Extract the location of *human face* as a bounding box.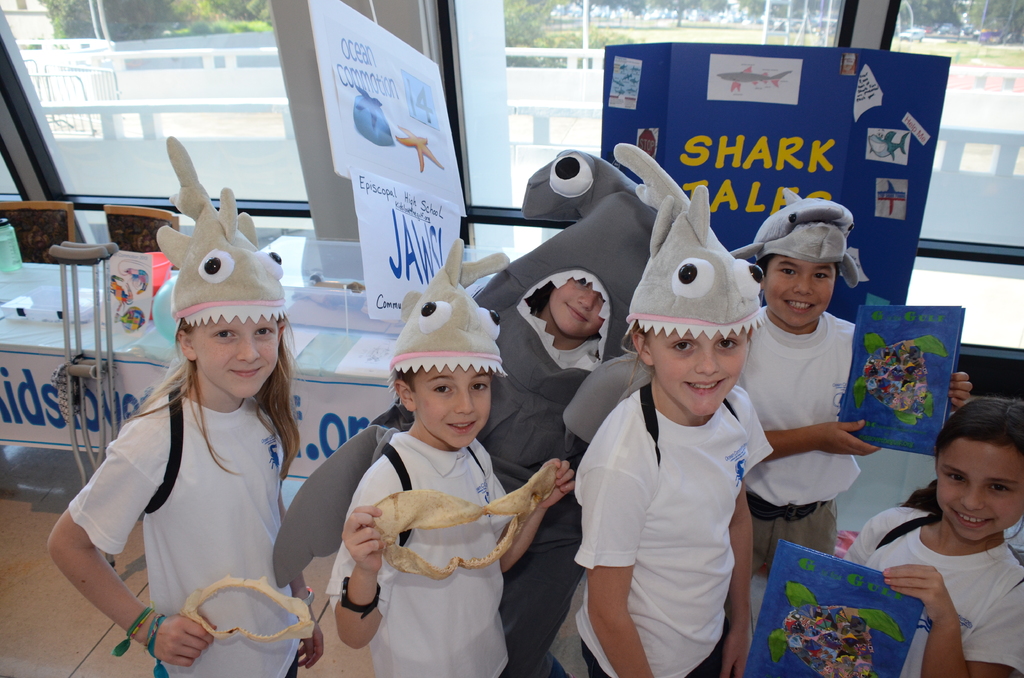
detection(646, 331, 749, 418).
